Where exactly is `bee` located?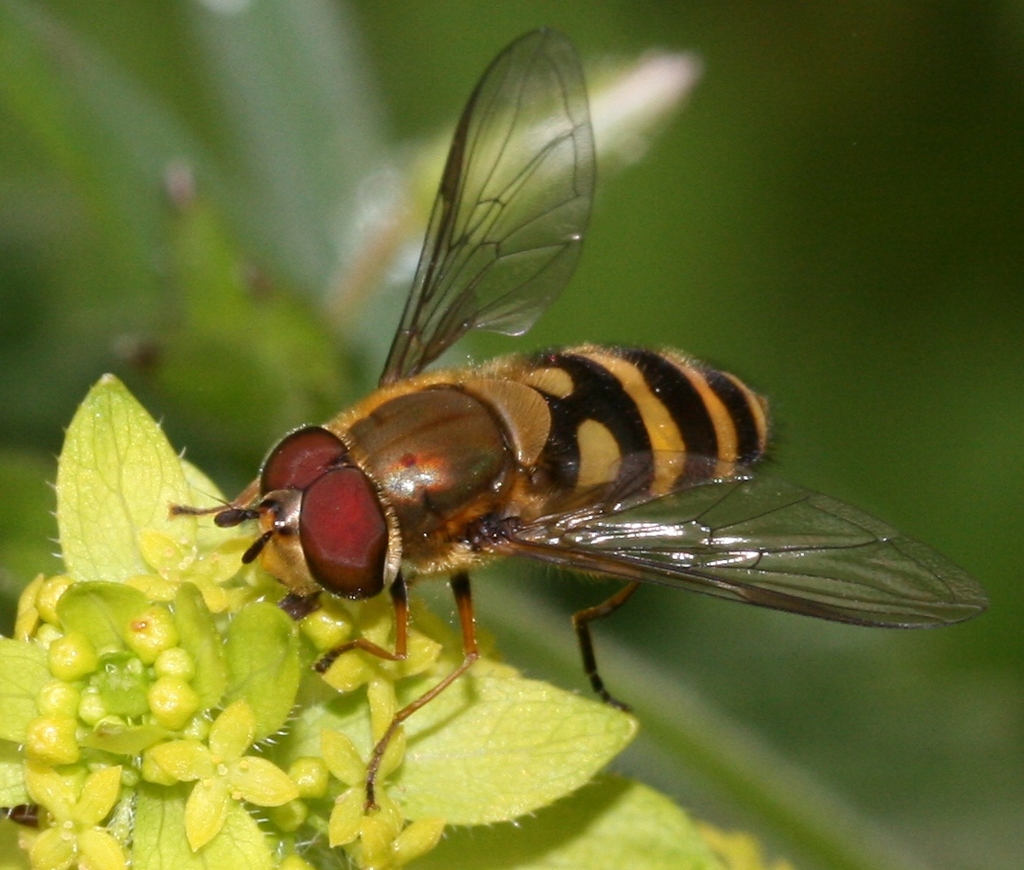
Its bounding box is detection(170, 22, 982, 811).
